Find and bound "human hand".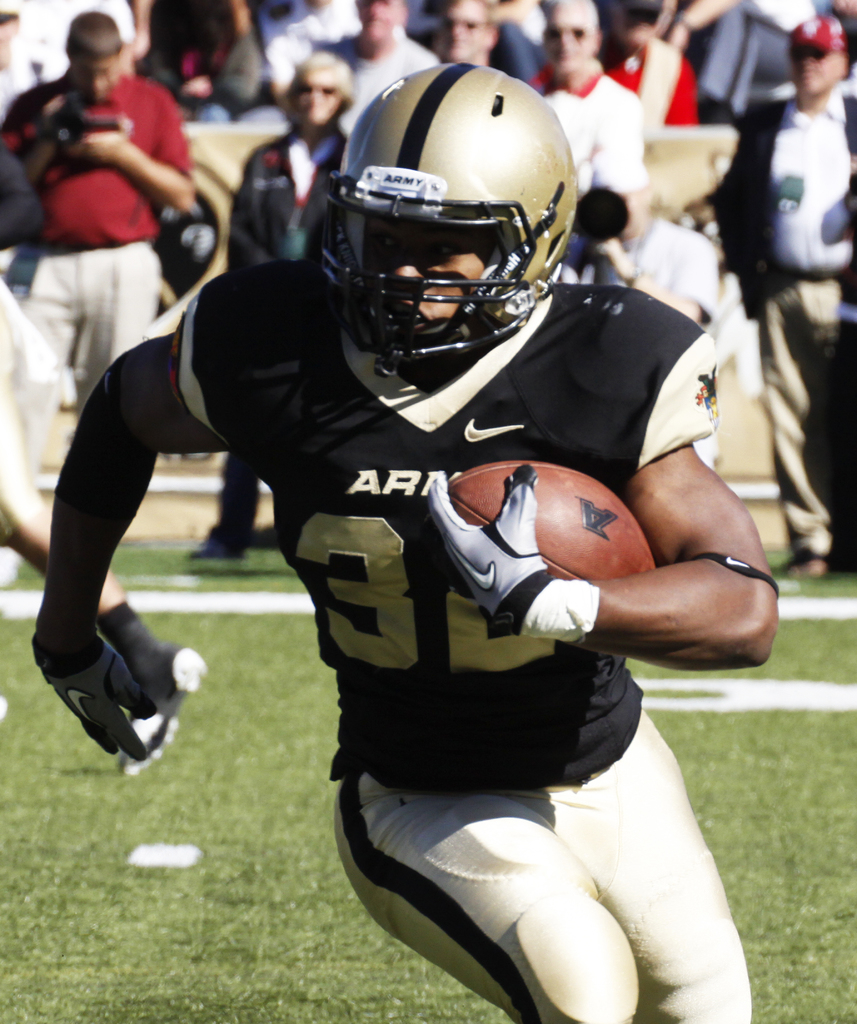
Bound: l=38, t=95, r=63, b=153.
